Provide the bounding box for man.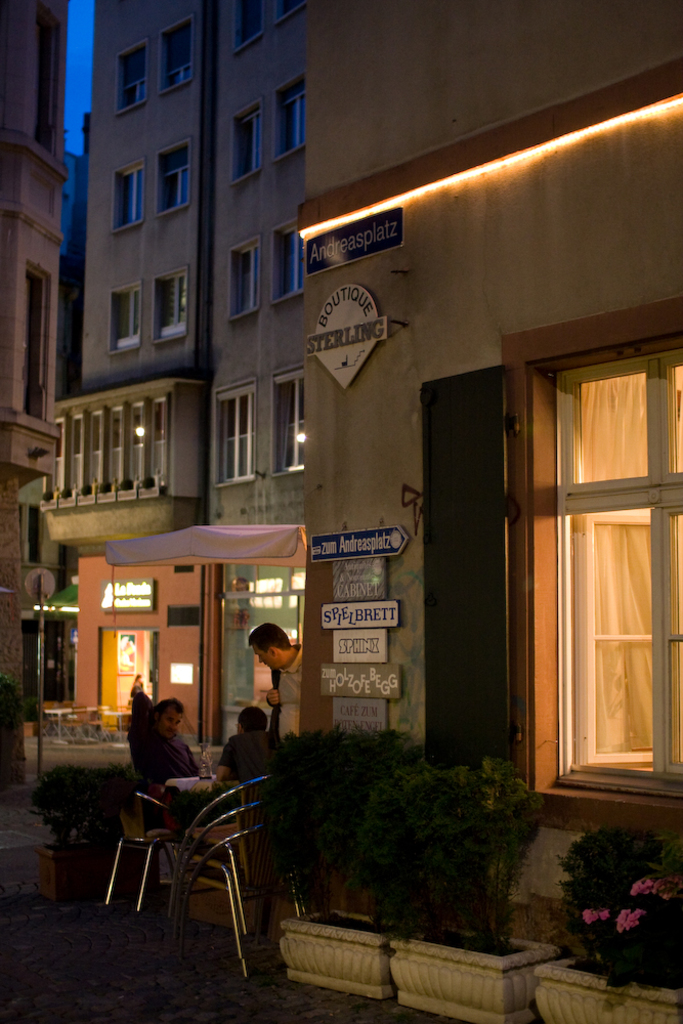
rect(176, 699, 273, 855).
